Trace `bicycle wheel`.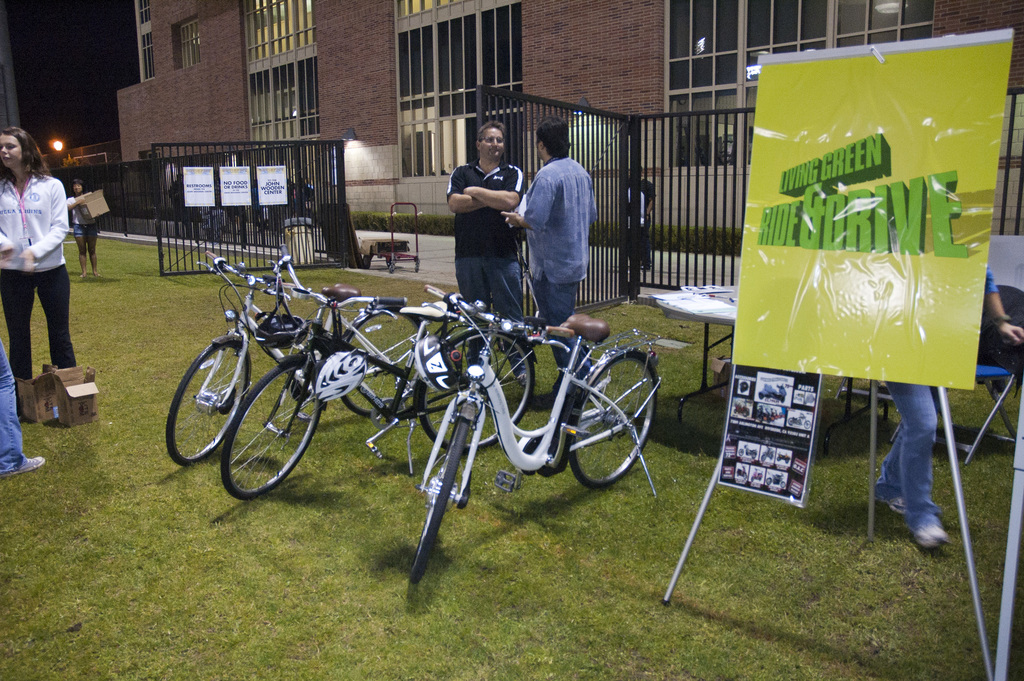
Traced to 164:340:252:472.
